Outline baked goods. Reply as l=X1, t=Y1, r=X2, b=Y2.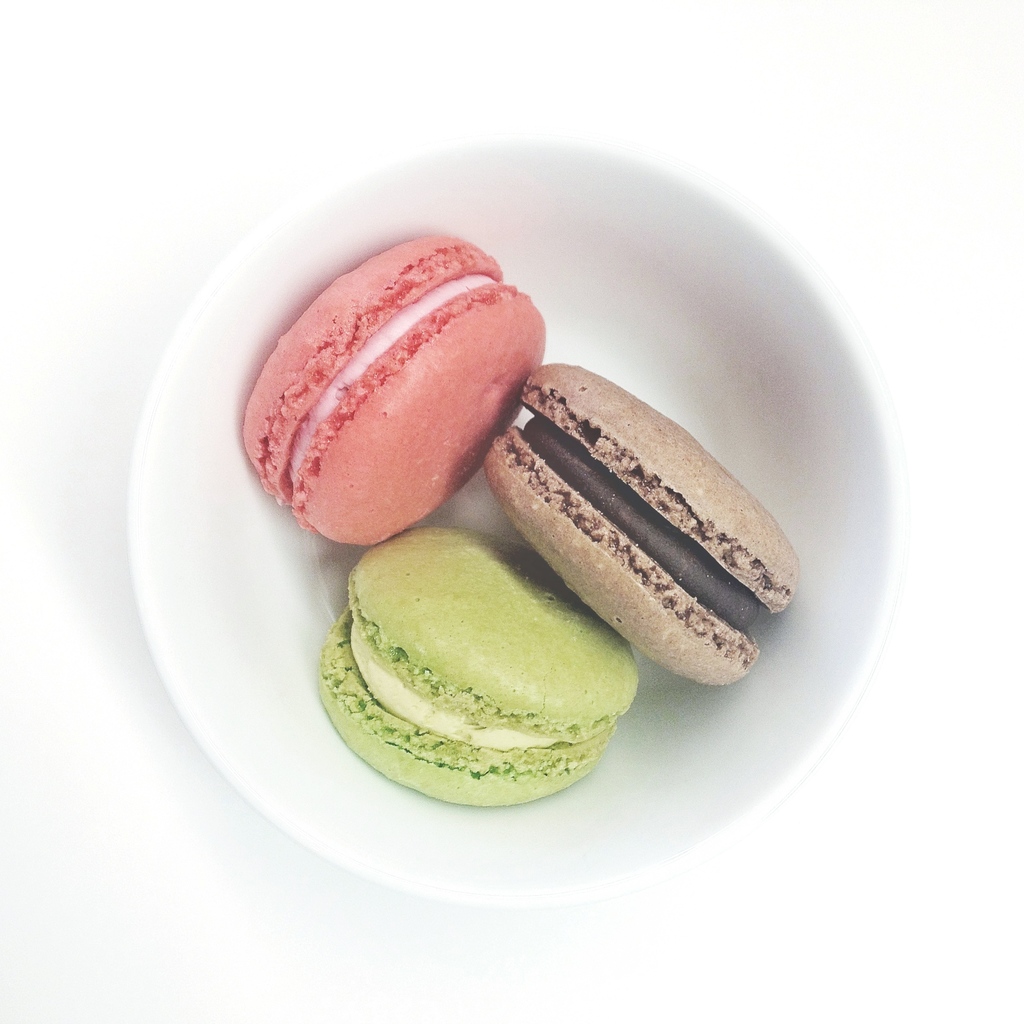
l=314, t=529, r=643, b=808.
